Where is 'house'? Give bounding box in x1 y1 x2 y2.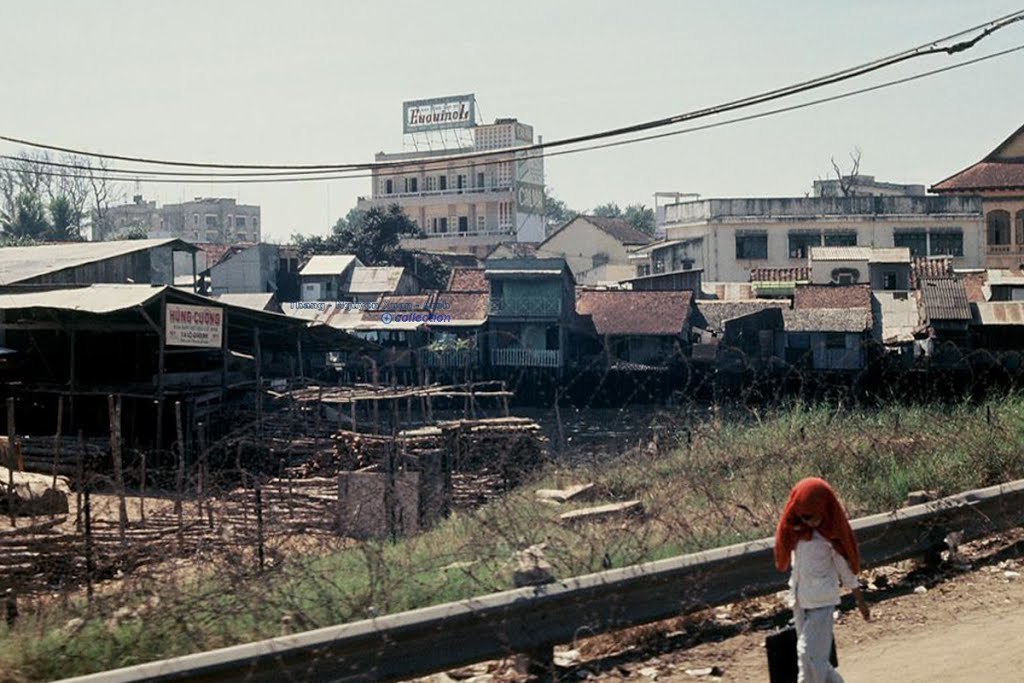
290 247 365 300.
